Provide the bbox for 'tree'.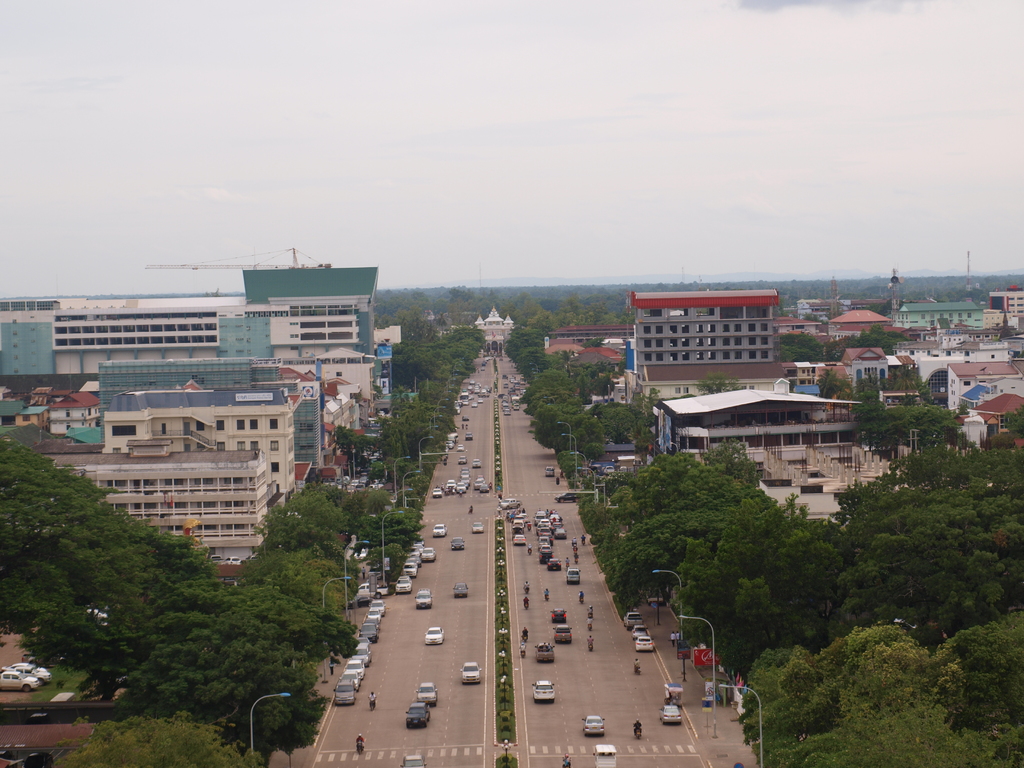
detection(63, 713, 264, 765).
